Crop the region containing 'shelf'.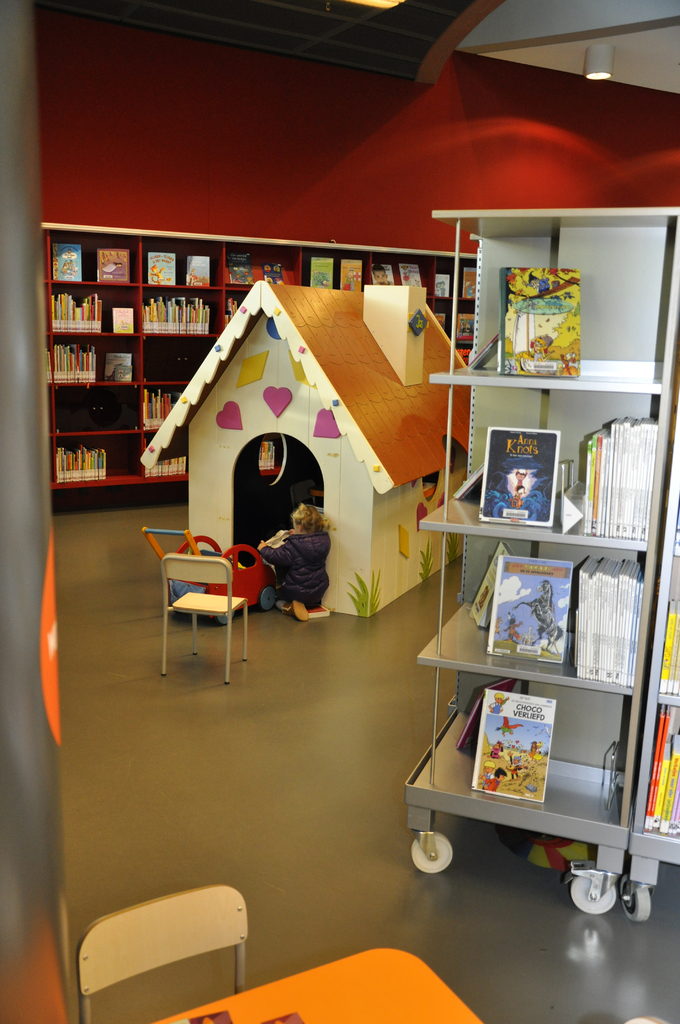
Crop region: {"x1": 198, "y1": 232, "x2": 389, "y2": 351}.
